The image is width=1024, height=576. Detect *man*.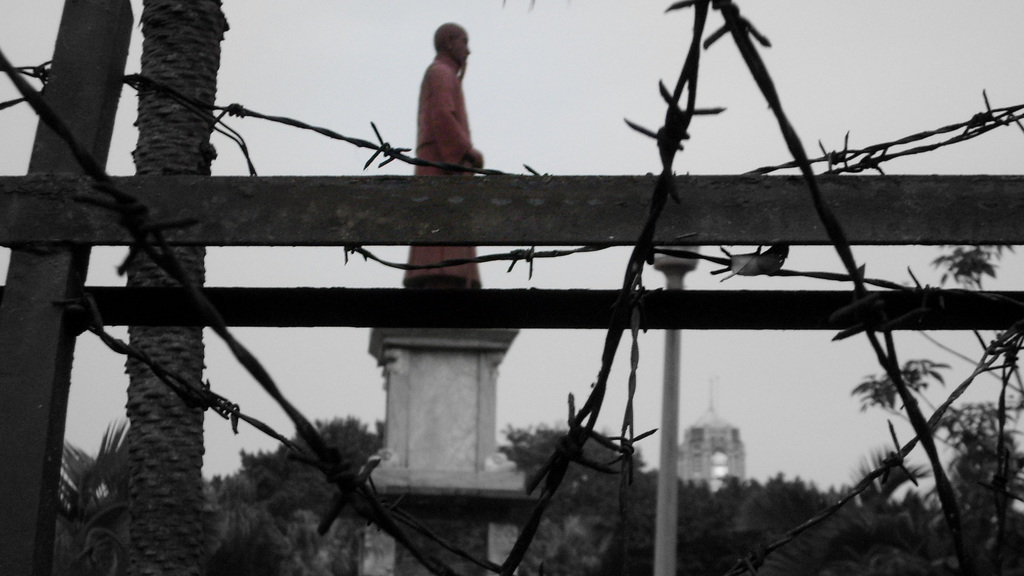
Detection: <box>401,15,484,285</box>.
